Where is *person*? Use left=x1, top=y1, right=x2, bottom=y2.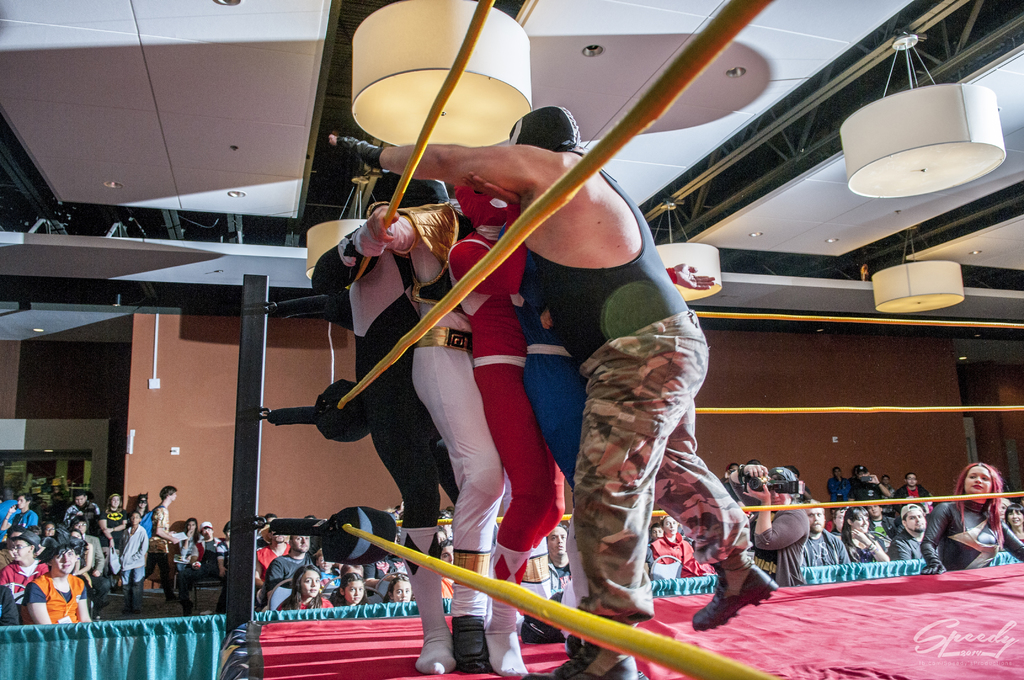
left=23, top=534, right=100, bottom=621.
